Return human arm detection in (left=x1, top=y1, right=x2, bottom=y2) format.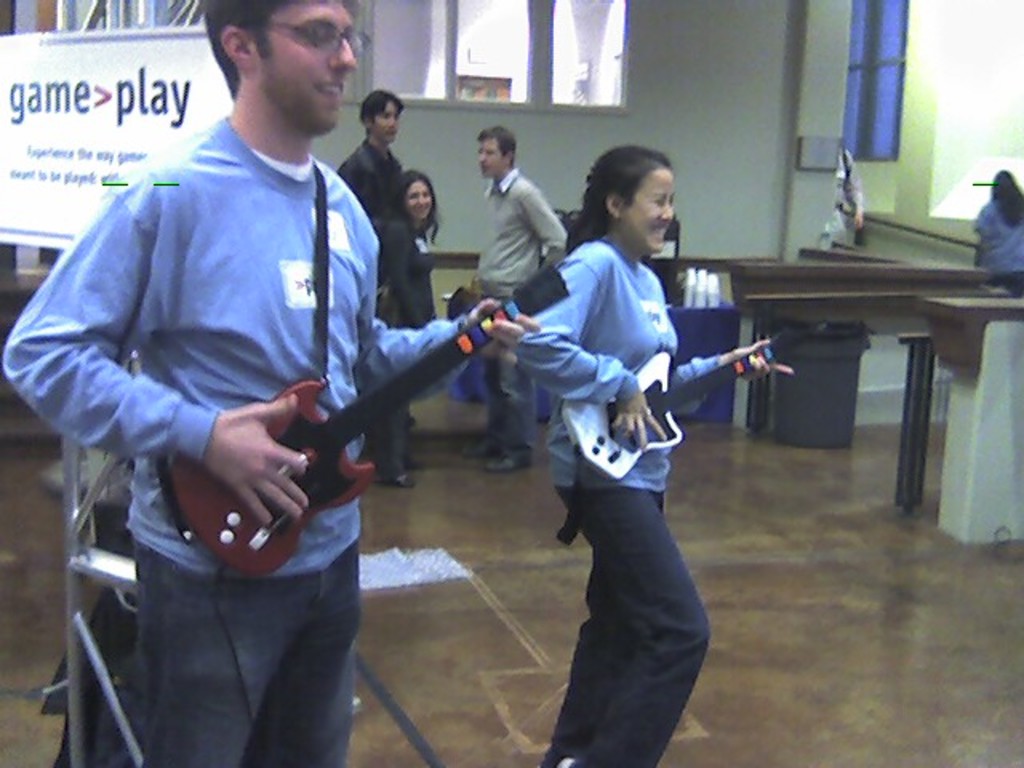
(left=362, top=214, right=536, bottom=405).
